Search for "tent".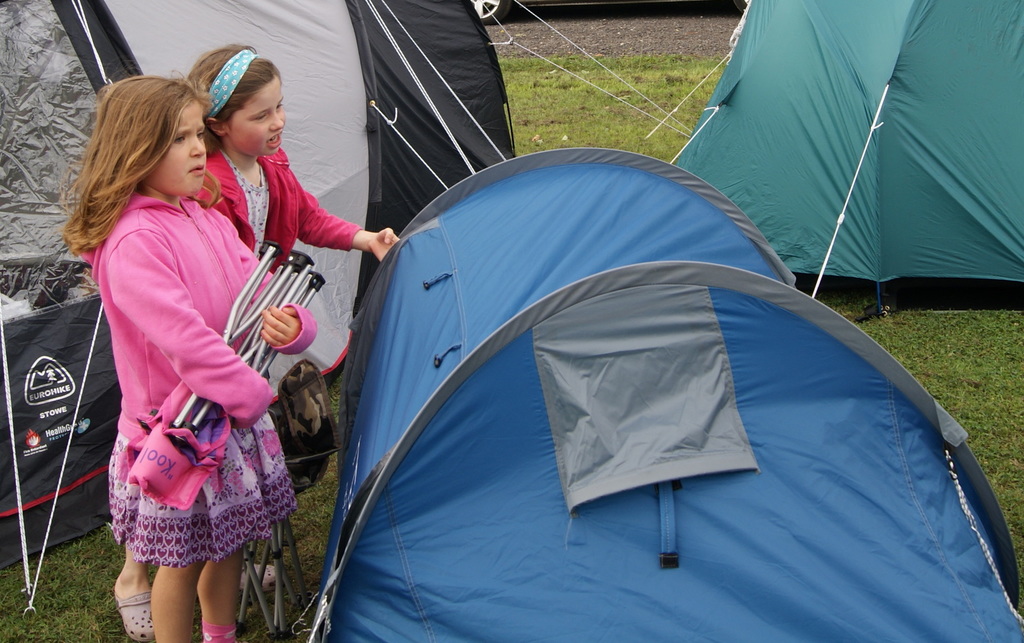
Found at crop(259, 109, 1023, 642).
